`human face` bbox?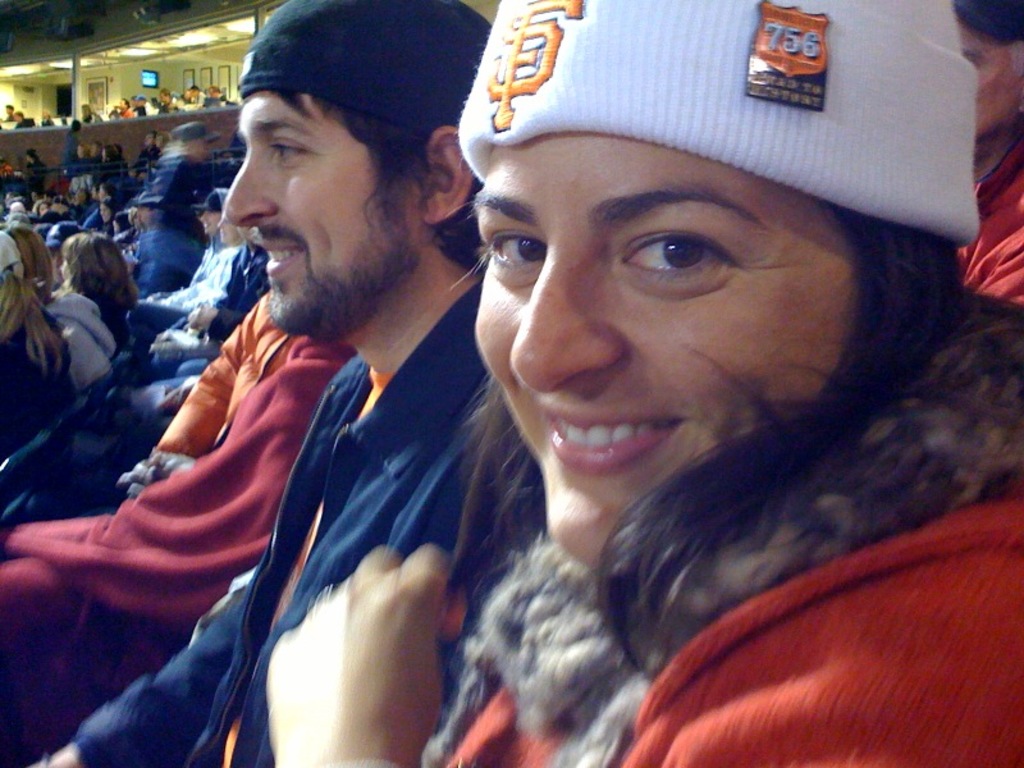
<box>964,20,1023,134</box>
